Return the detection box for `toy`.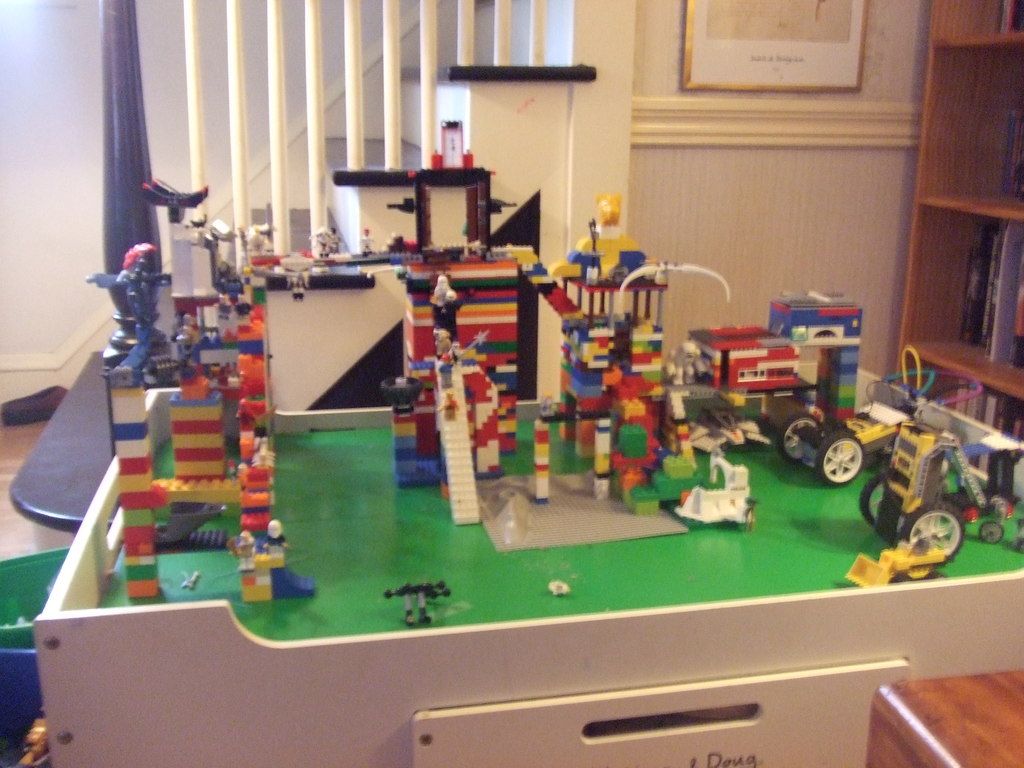
x1=843, y1=401, x2=1023, y2=543.
